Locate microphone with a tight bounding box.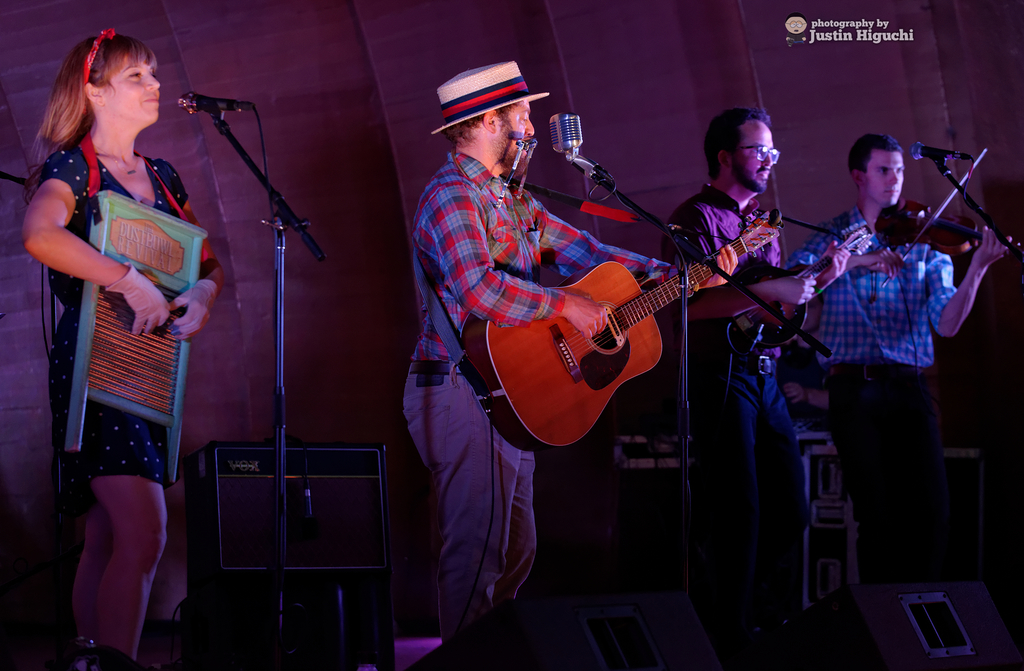
(909,141,977,162).
